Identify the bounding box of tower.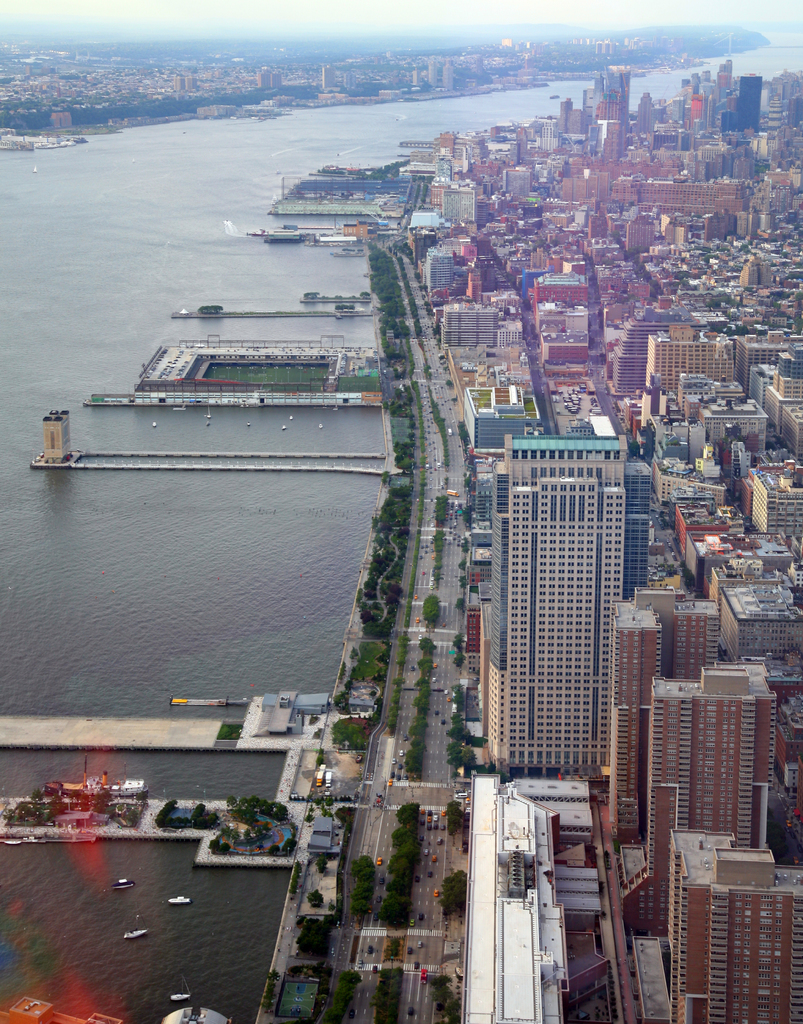
<region>429, 256, 454, 292</region>.
